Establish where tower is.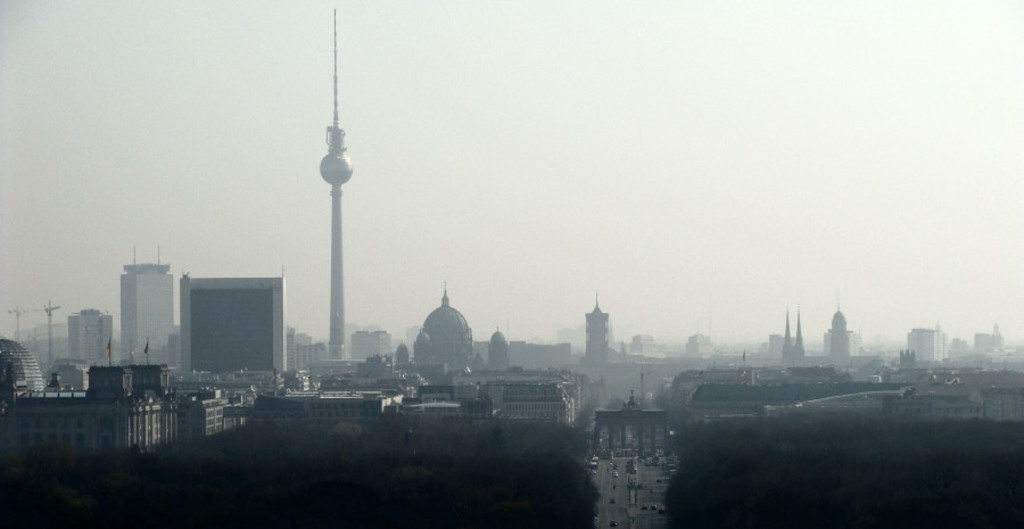
Established at 67/313/114/369.
